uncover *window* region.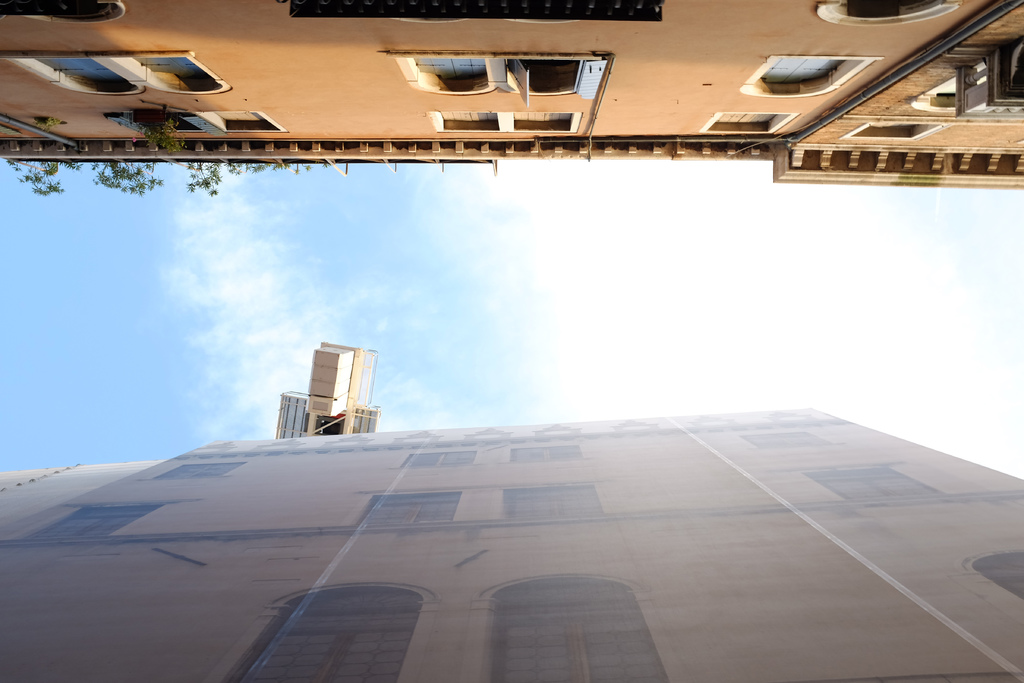
Uncovered: <bbox>426, 106, 574, 142</bbox>.
